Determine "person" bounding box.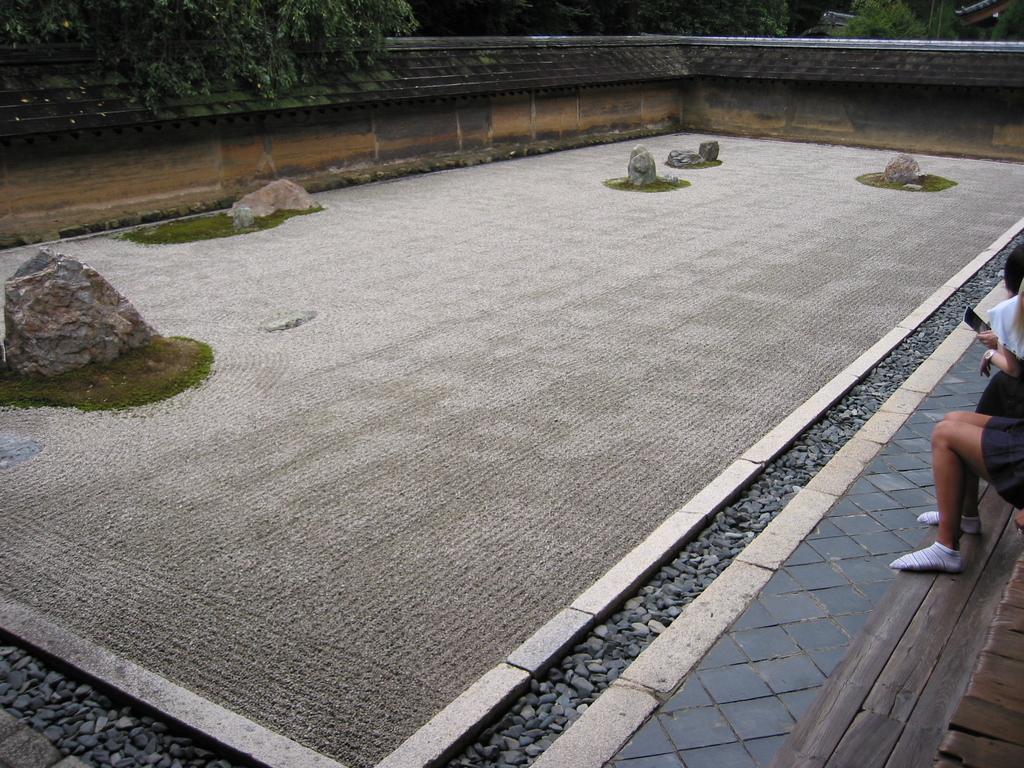
Determined: 890 241 1023 576.
